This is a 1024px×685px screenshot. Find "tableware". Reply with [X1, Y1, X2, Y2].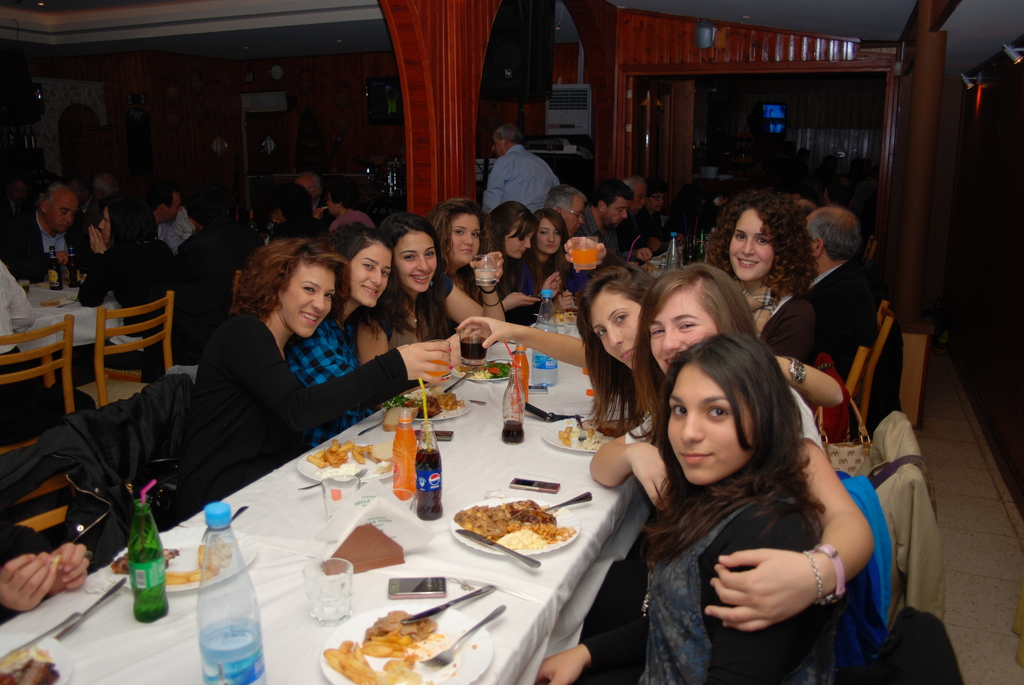
[538, 310, 573, 327].
